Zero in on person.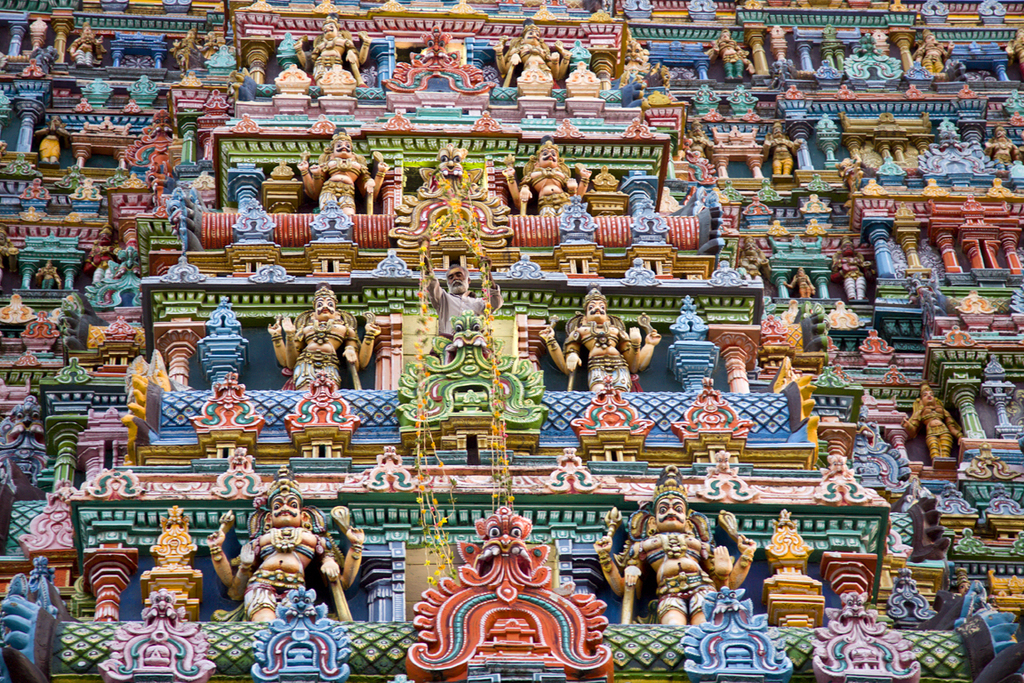
Zeroed in: (502, 140, 592, 214).
